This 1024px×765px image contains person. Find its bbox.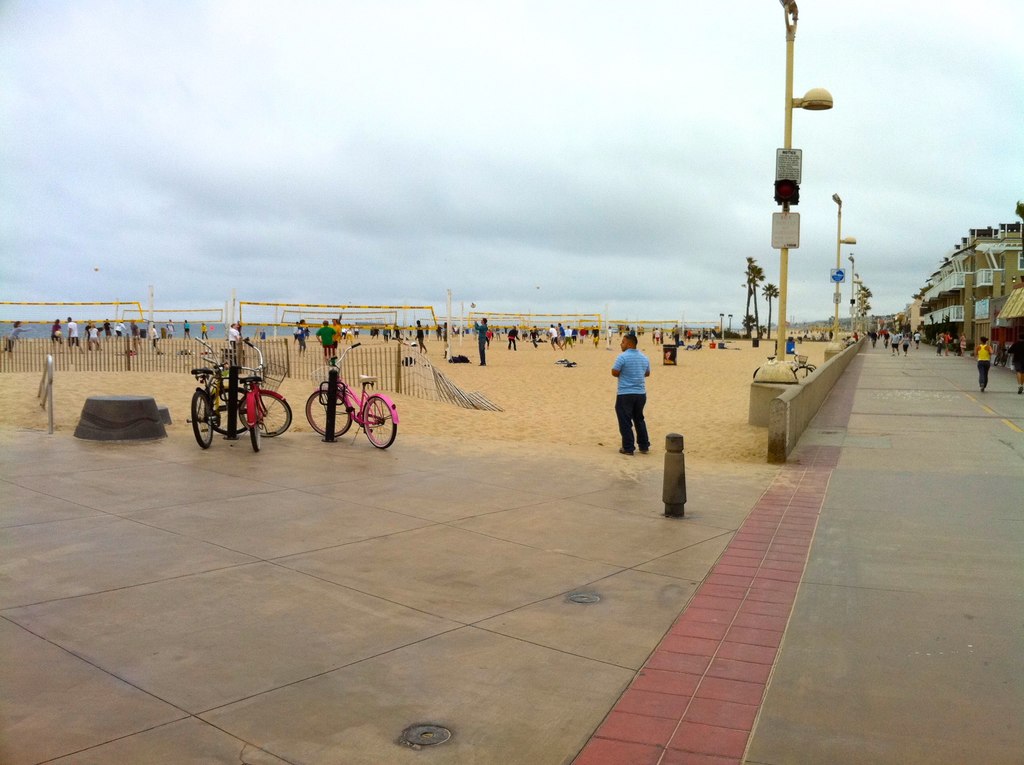
Rect(893, 330, 899, 351).
